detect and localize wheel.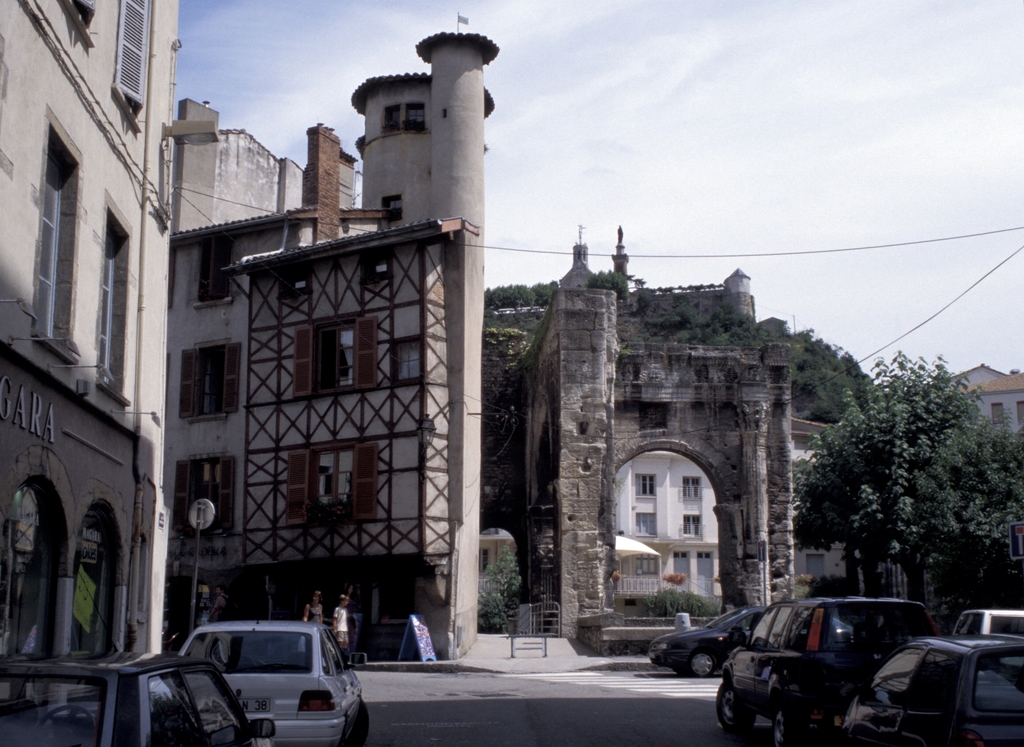
Localized at select_region(688, 652, 717, 678).
